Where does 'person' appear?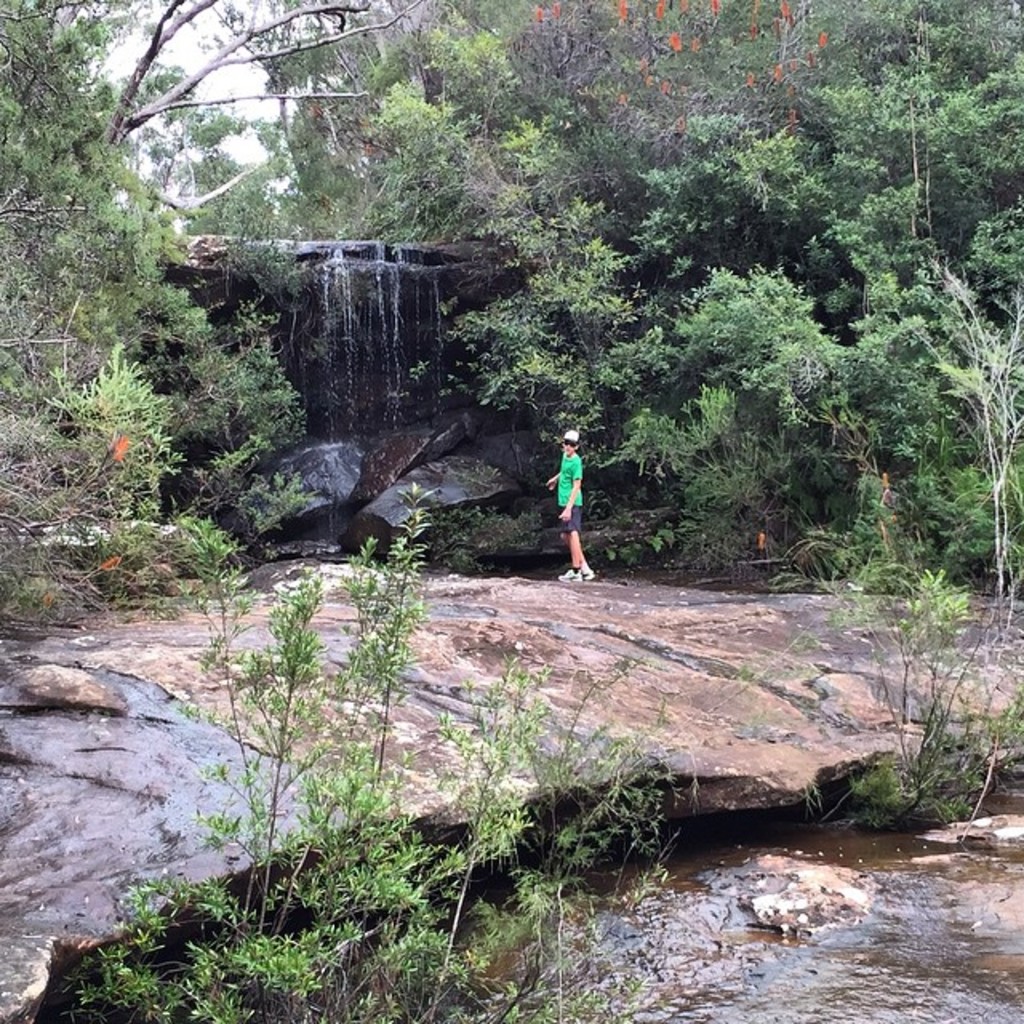
Appears at 544,429,597,586.
